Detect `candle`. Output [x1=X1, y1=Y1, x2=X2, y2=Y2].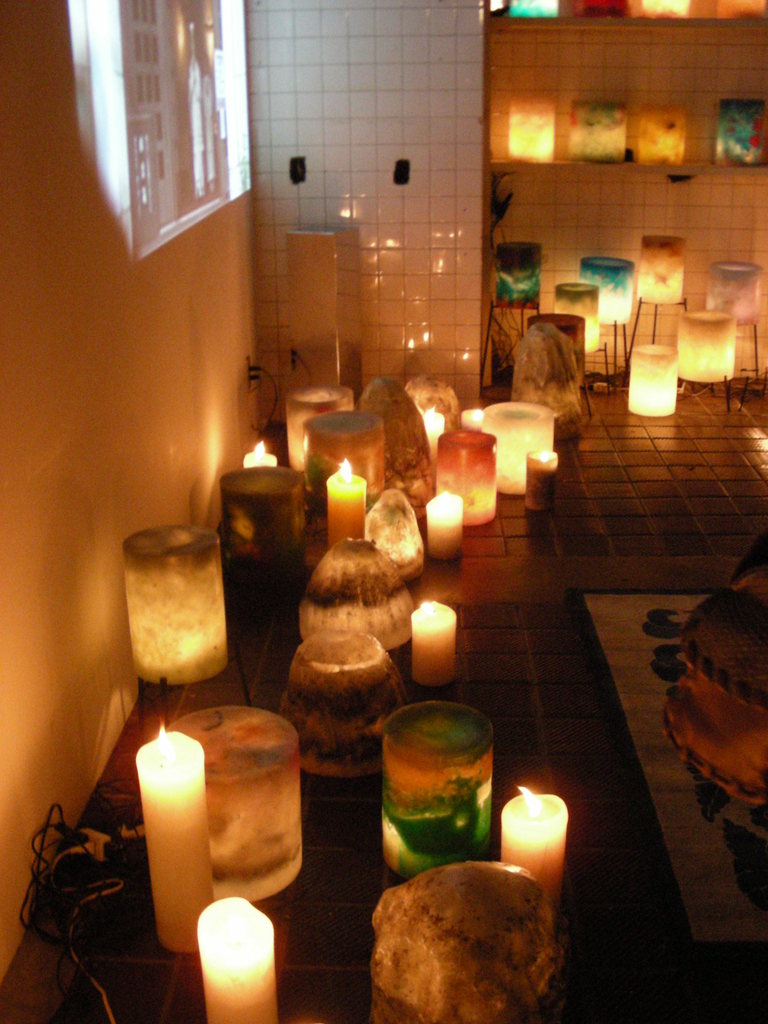
[x1=430, y1=486, x2=467, y2=566].
